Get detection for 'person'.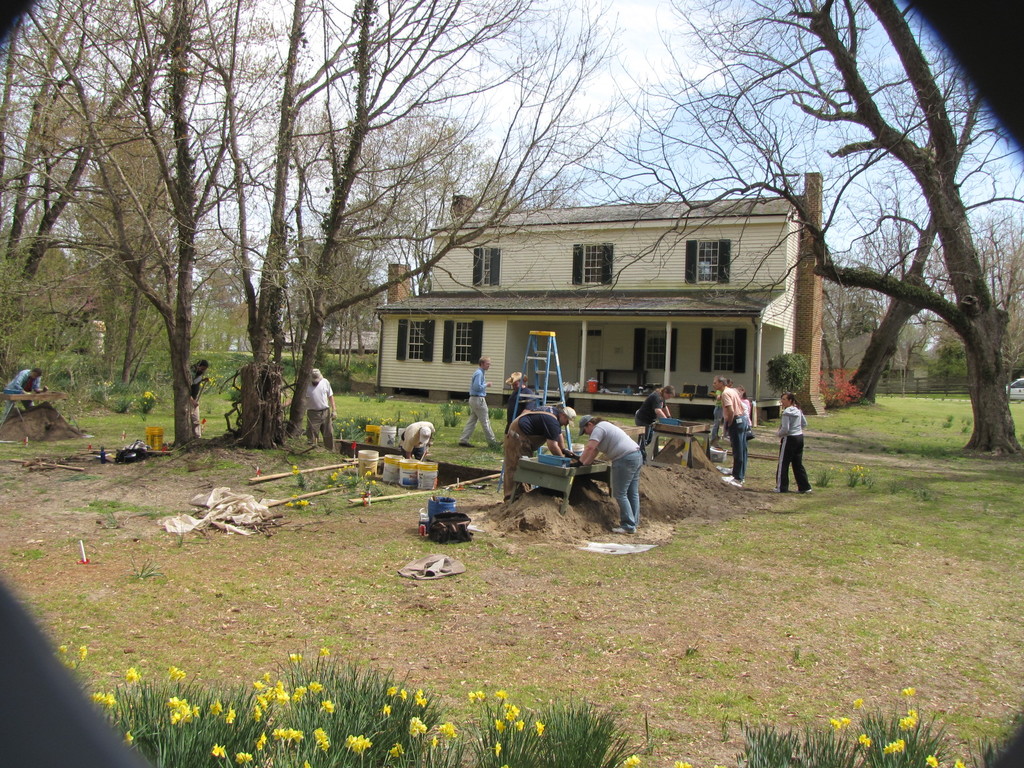
Detection: (456,356,504,451).
